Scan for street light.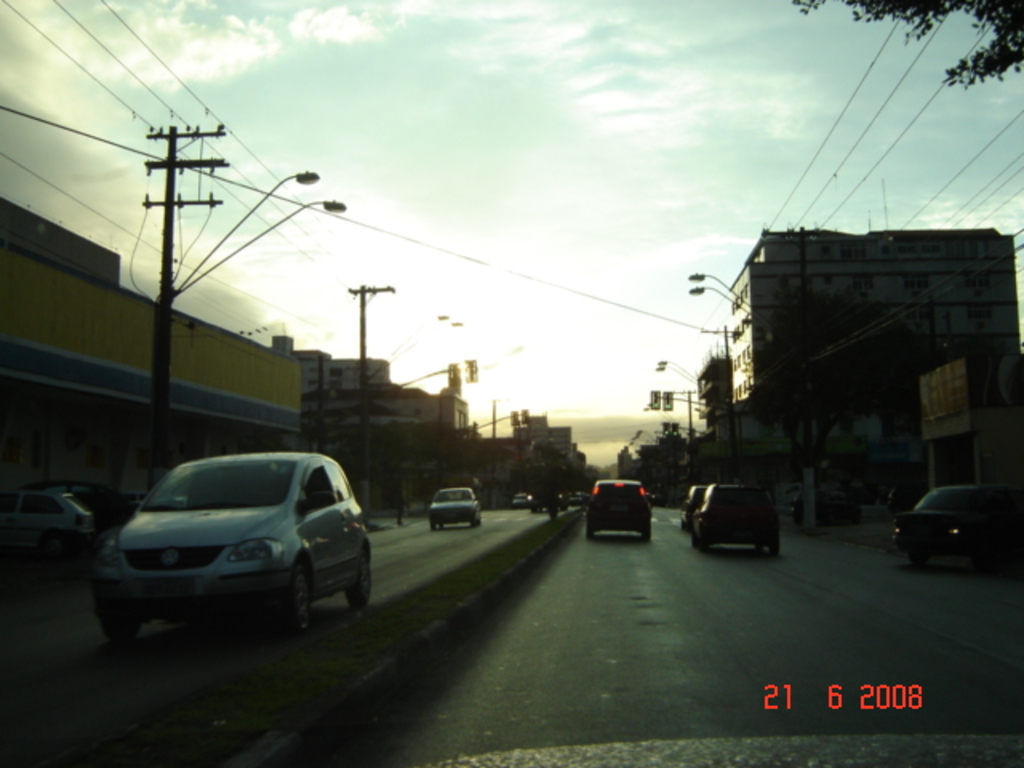
Scan result: (left=638, top=398, right=698, bottom=408).
